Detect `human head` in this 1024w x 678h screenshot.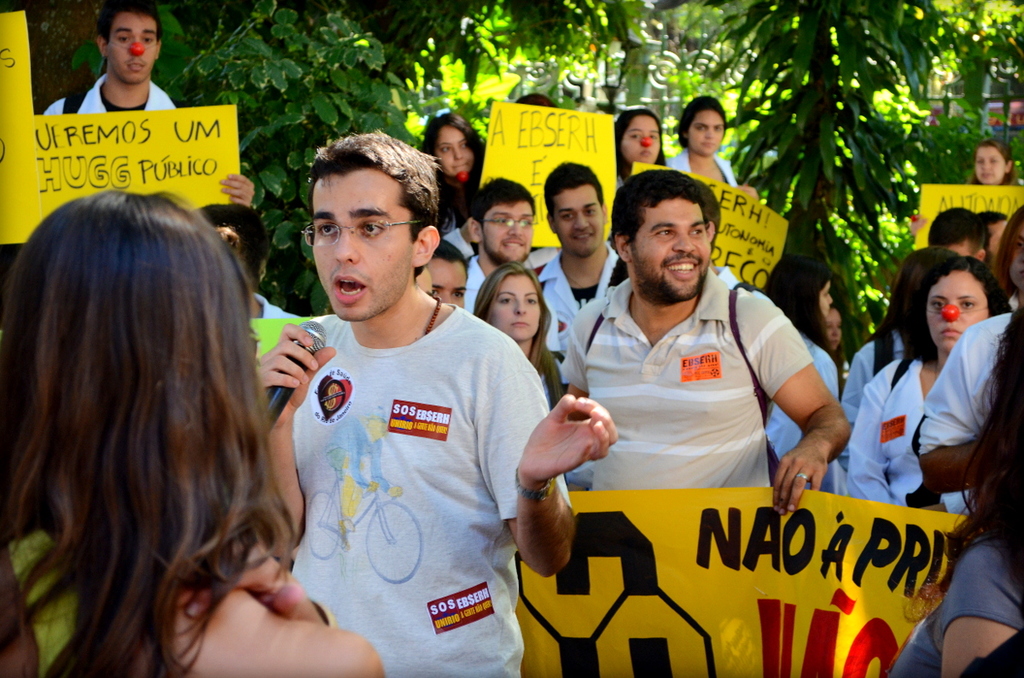
Detection: bbox=(0, 185, 265, 534).
